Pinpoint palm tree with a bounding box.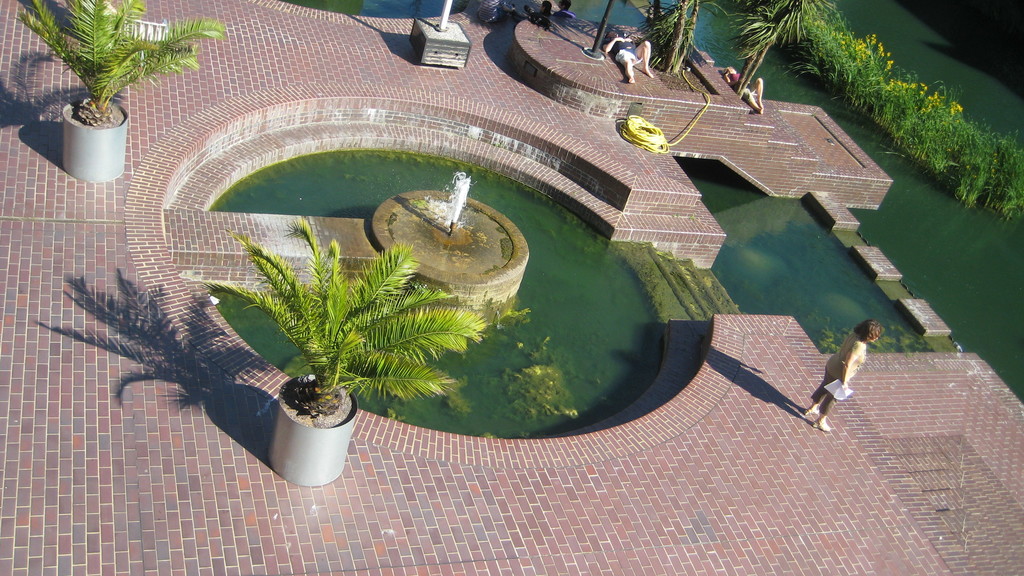
bbox=(204, 219, 479, 413).
